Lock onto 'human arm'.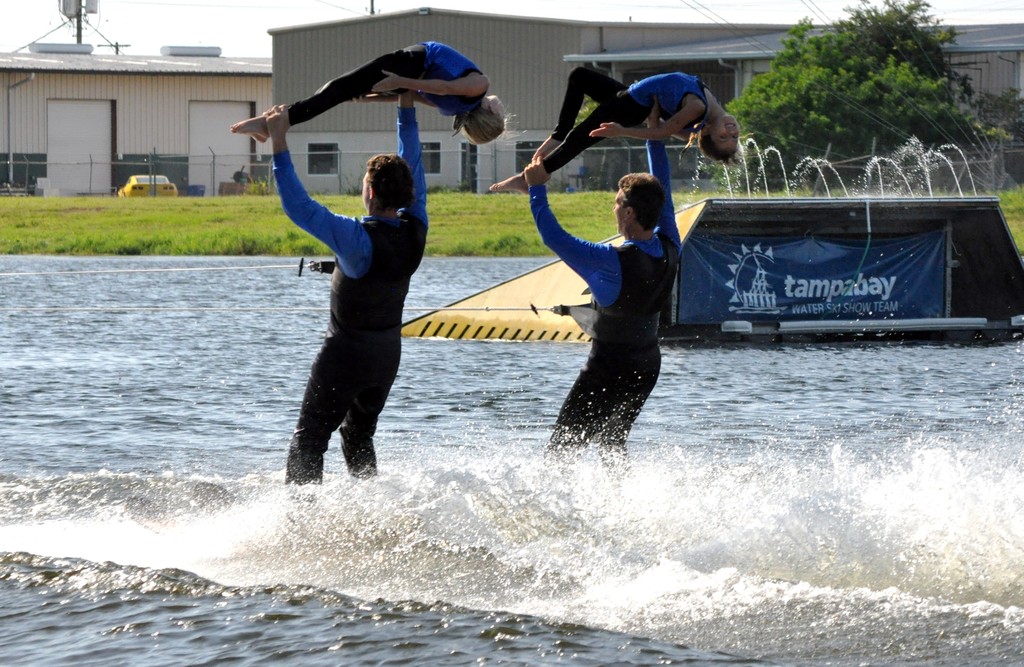
Locked: pyautogui.locateOnScreen(525, 155, 607, 276).
